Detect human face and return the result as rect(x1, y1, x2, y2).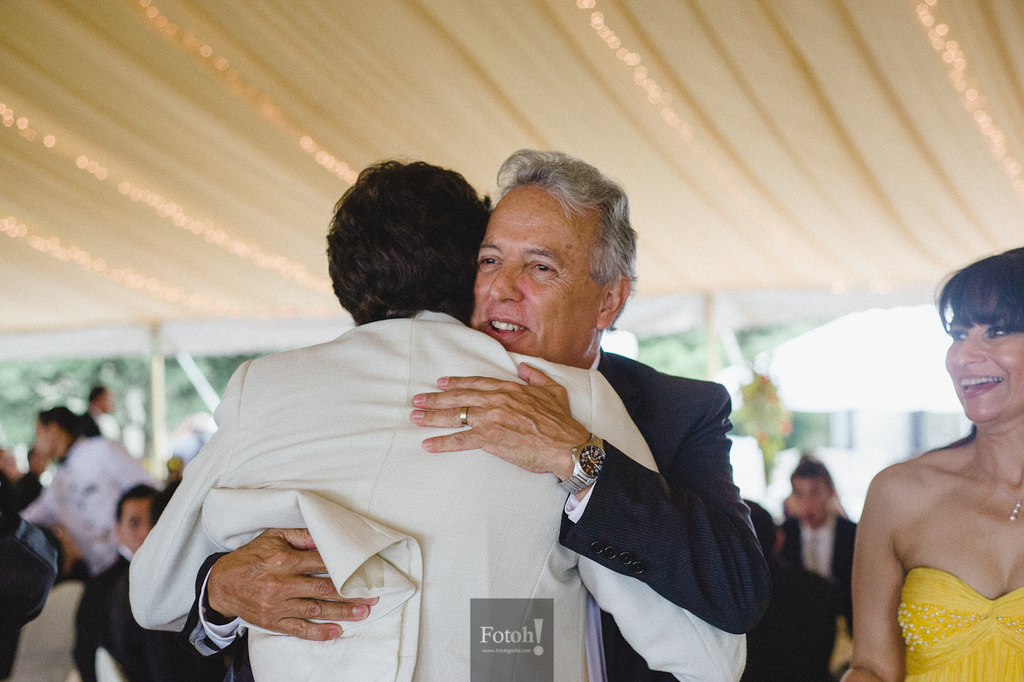
rect(786, 479, 825, 522).
